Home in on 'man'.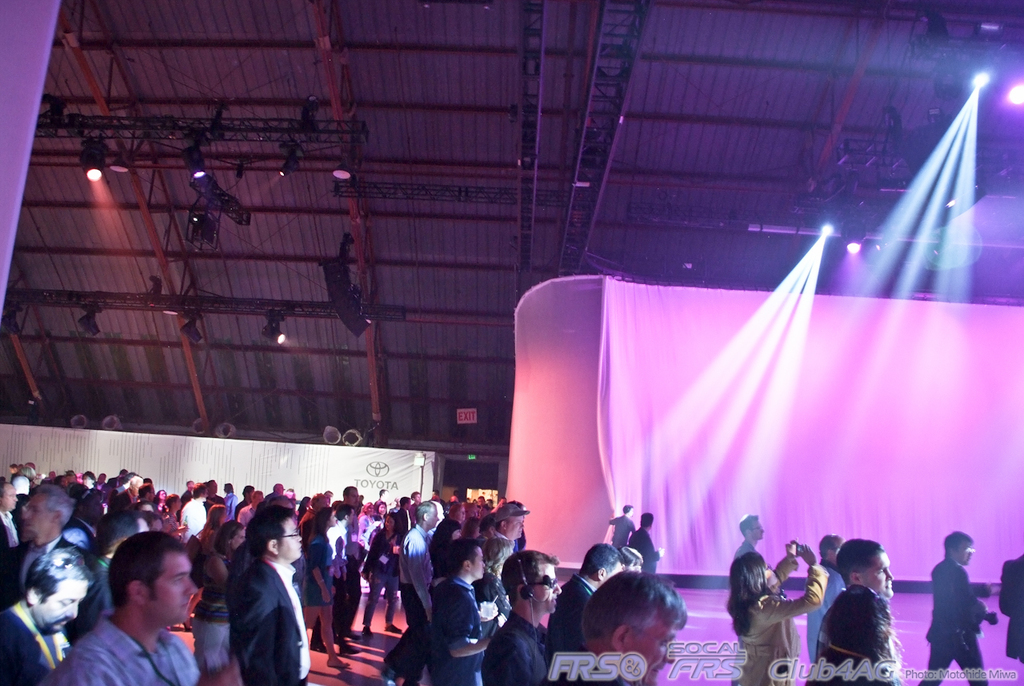
Homed in at [x1=466, y1=501, x2=478, y2=520].
